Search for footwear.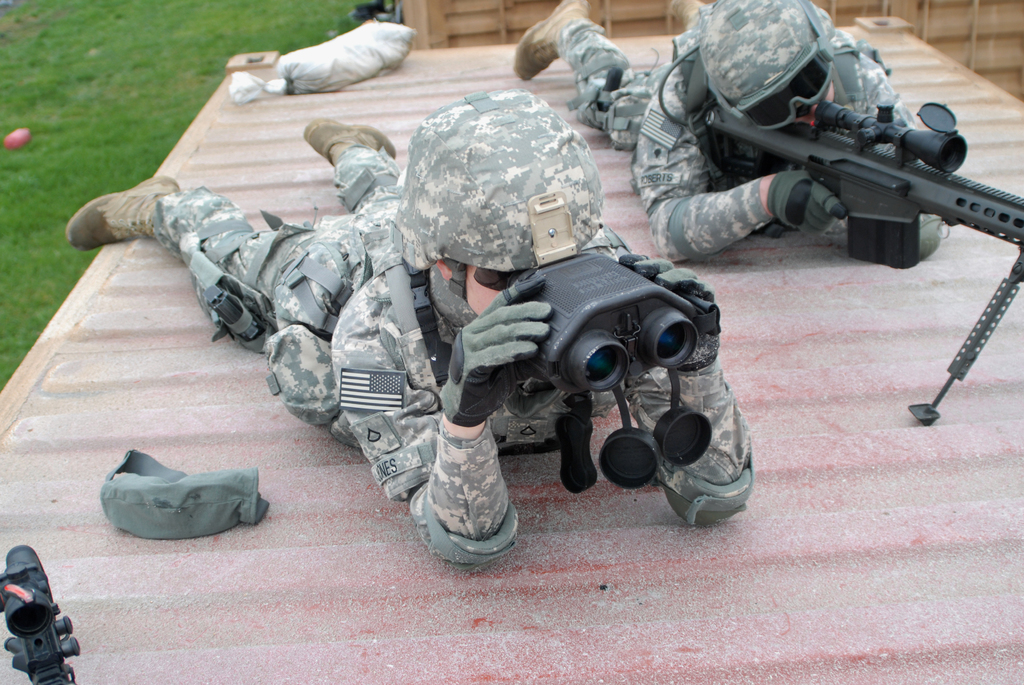
Found at (left=662, top=0, right=697, bottom=29).
